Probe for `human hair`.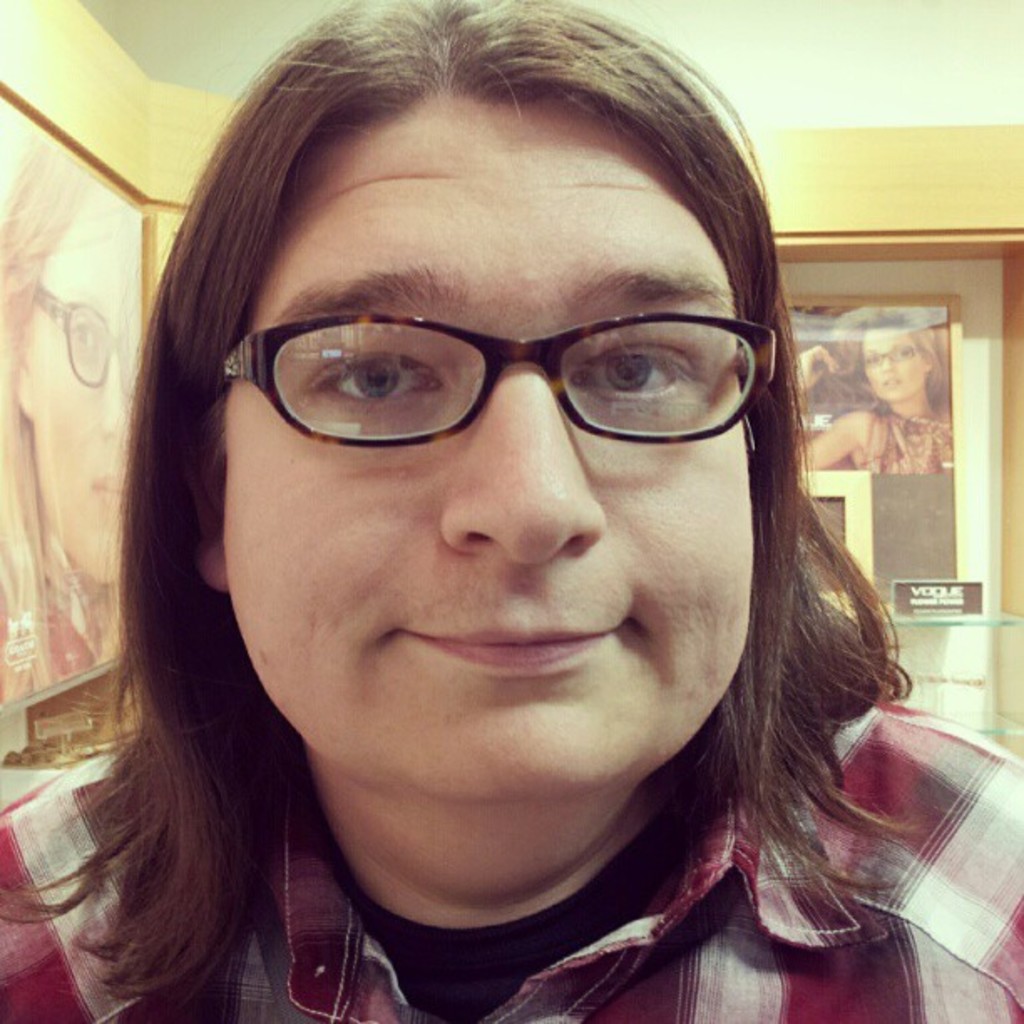
Probe result: {"left": 3, "top": 136, "right": 94, "bottom": 696}.
